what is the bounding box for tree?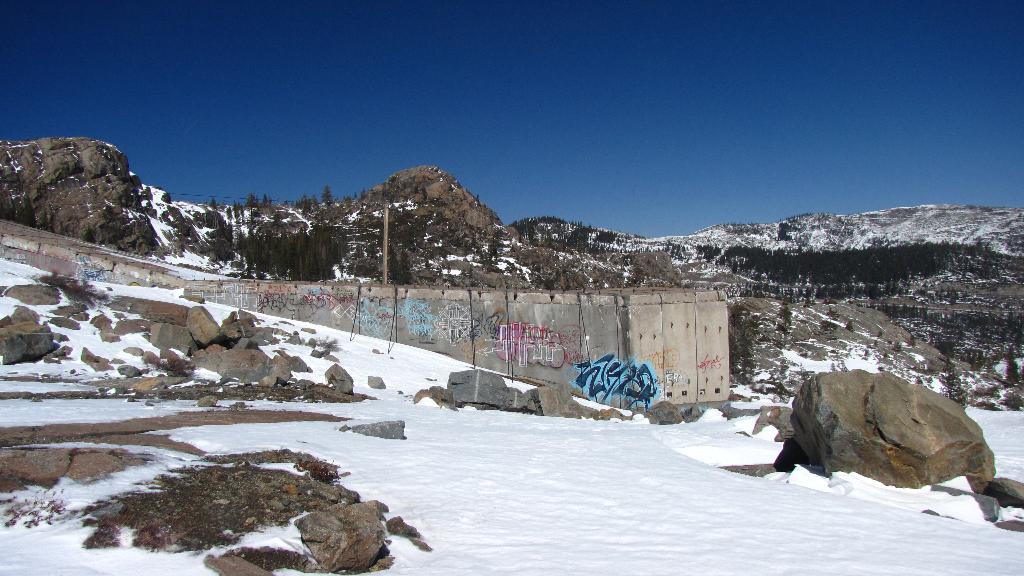
locate(205, 200, 218, 212).
